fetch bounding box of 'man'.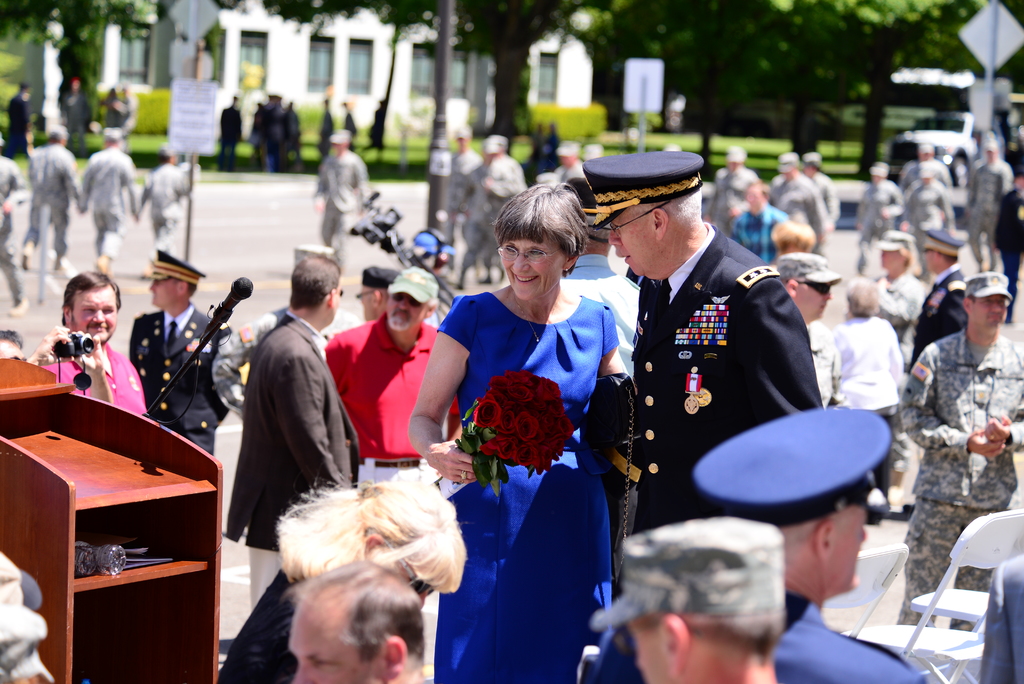
Bbox: Rect(888, 280, 1023, 622).
